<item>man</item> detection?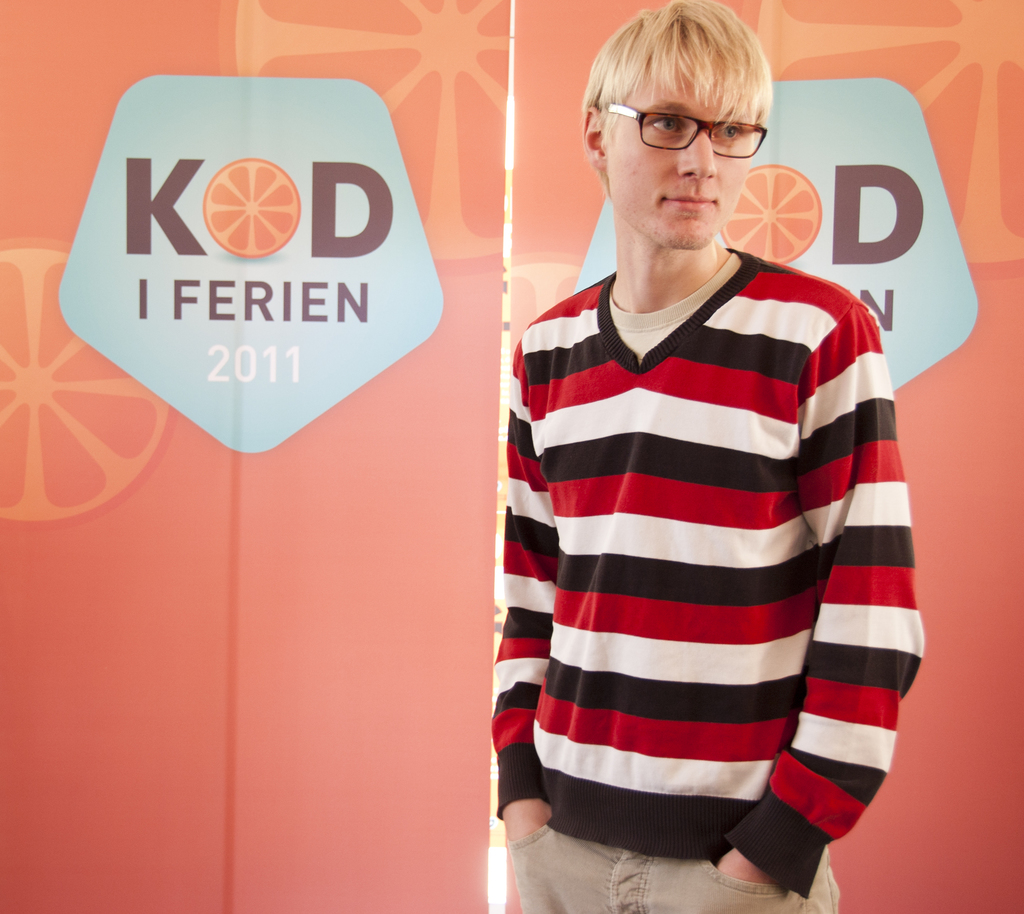
bbox=[475, 17, 941, 892]
